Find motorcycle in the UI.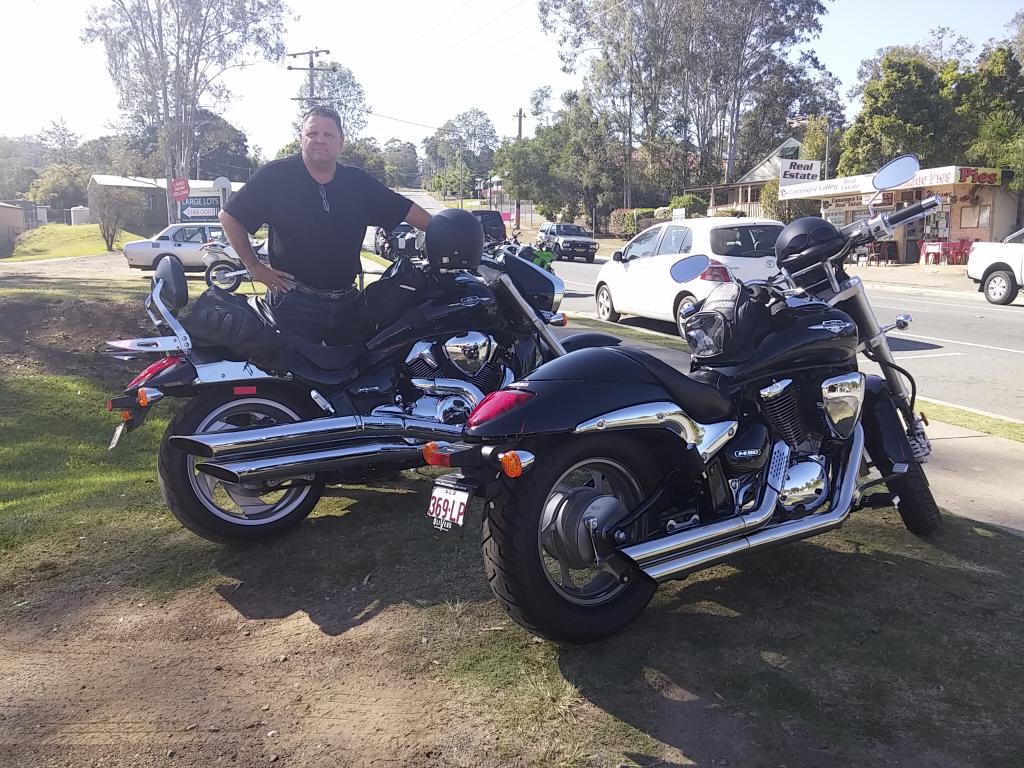
UI element at (486,239,556,271).
